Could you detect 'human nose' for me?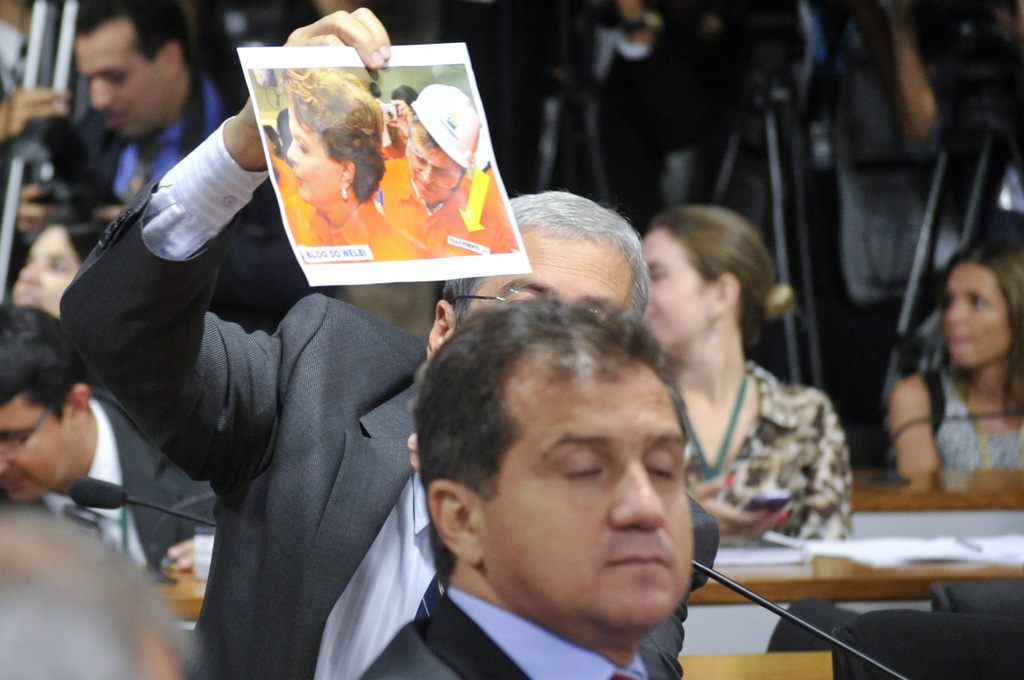
Detection result: crop(0, 446, 15, 473).
